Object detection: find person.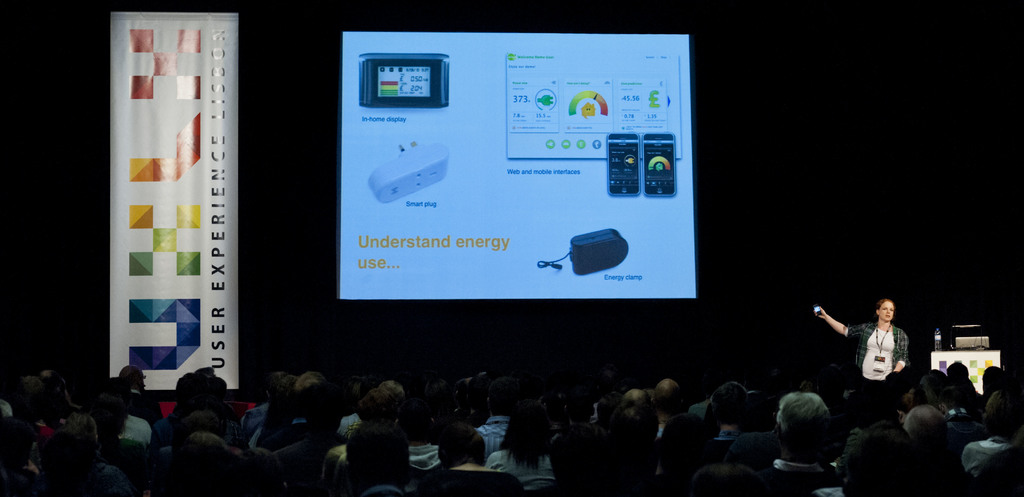
l=673, t=373, r=765, b=474.
